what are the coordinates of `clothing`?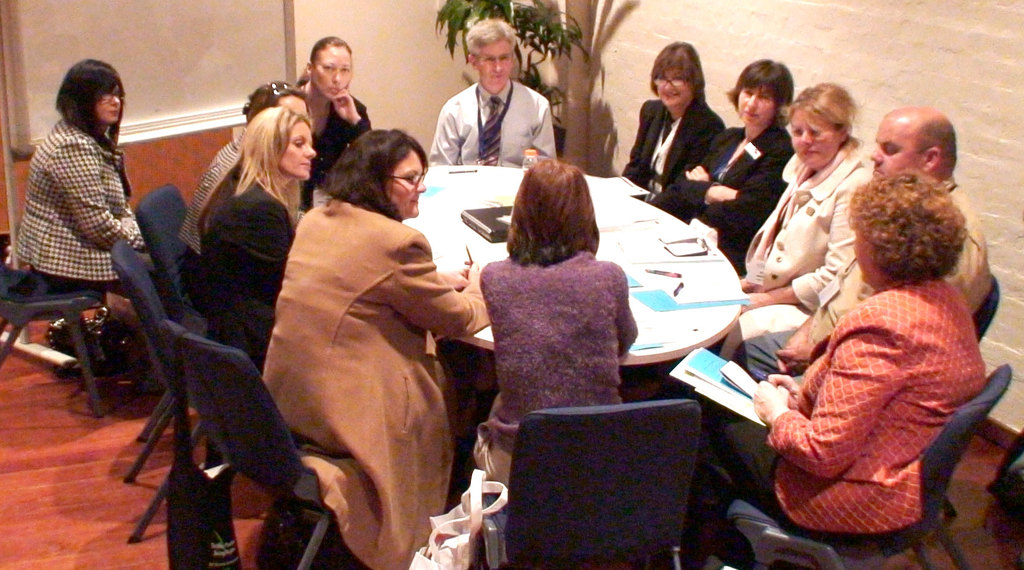
{"x1": 477, "y1": 253, "x2": 634, "y2": 501}.
